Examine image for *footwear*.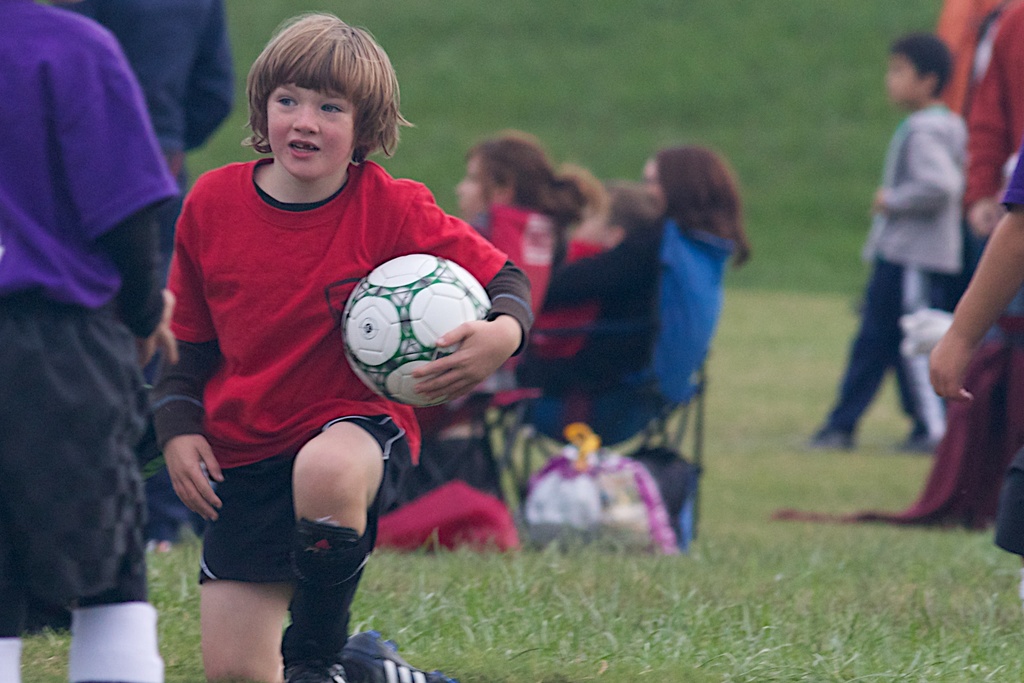
Examination result: 284, 646, 448, 682.
